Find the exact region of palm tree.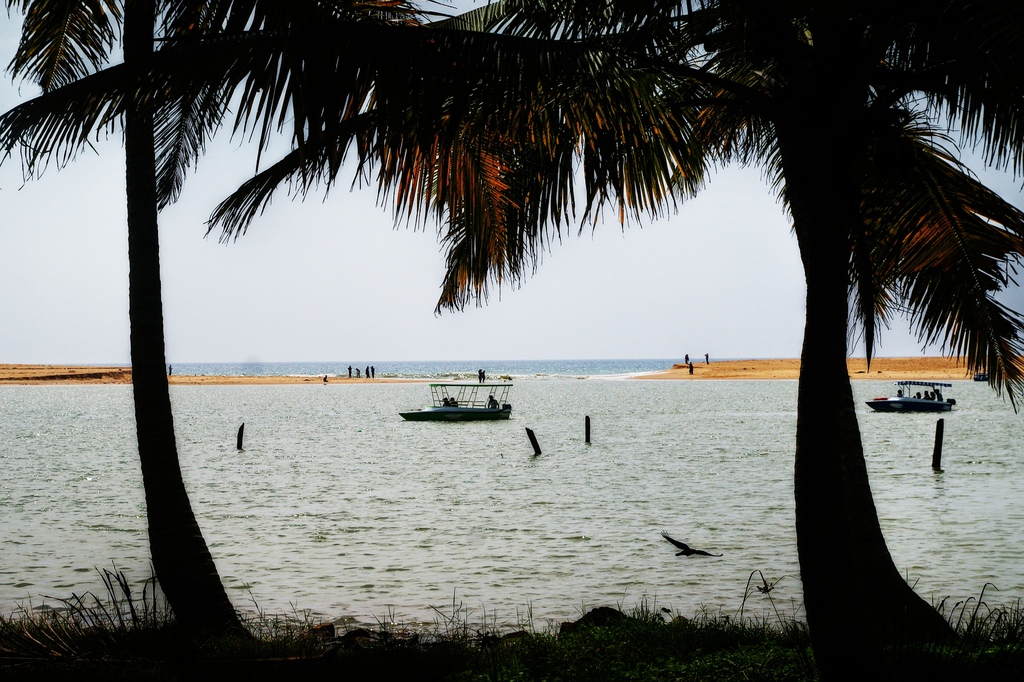
Exact region: left=0, top=0, right=472, bottom=656.
